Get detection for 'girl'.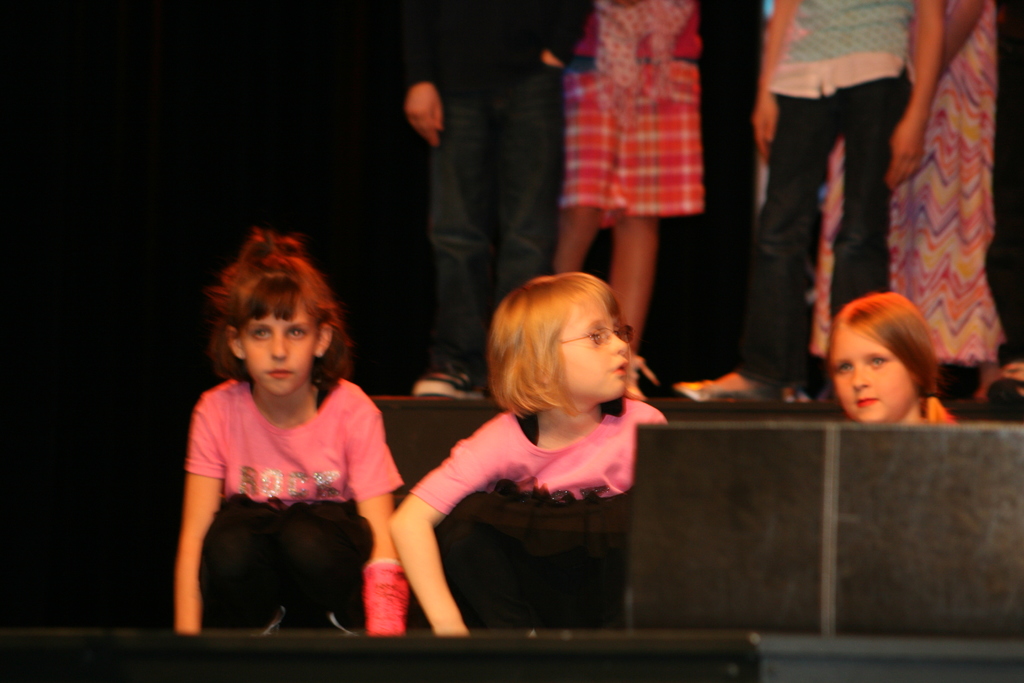
Detection: rect(388, 272, 667, 633).
